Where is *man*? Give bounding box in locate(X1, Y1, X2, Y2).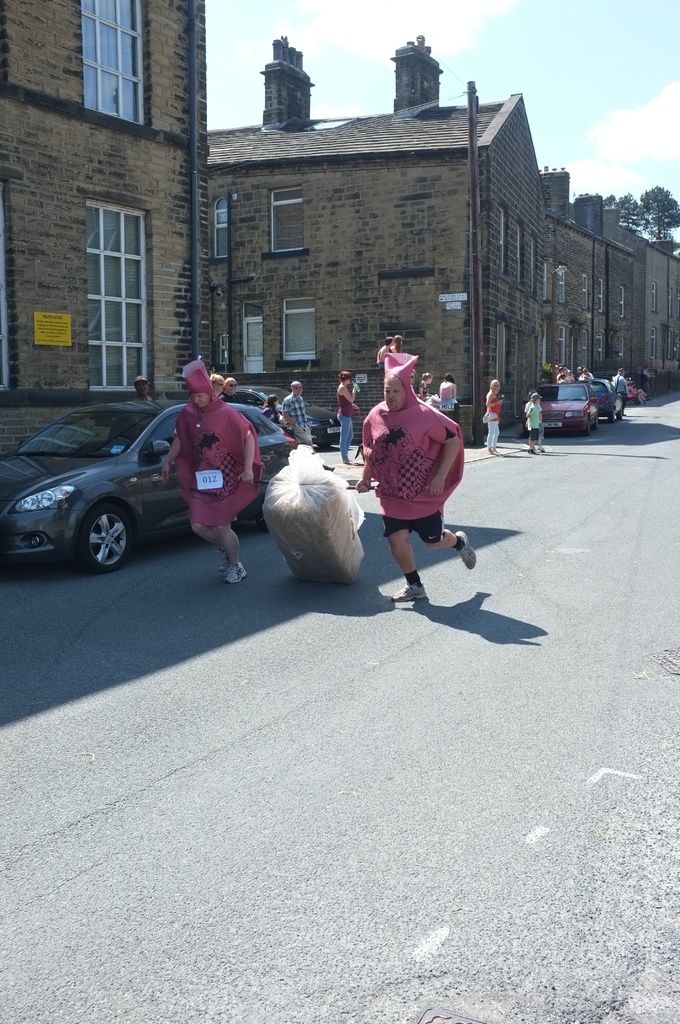
locate(642, 362, 649, 398).
